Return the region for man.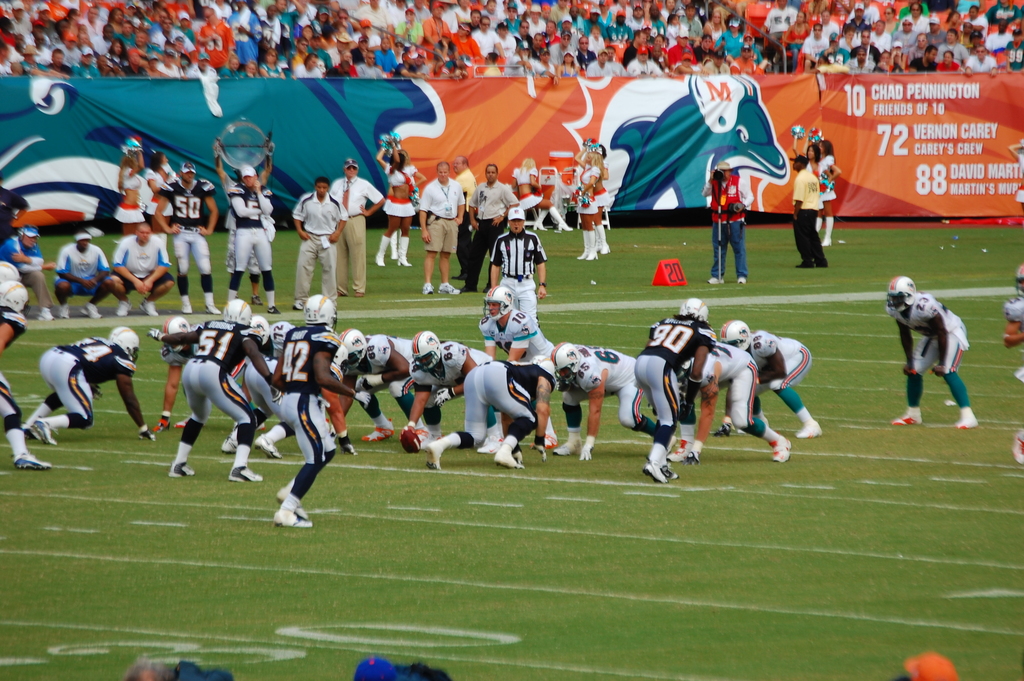
pyautogui.locateOnScreen(465, 167, 517, 295).
